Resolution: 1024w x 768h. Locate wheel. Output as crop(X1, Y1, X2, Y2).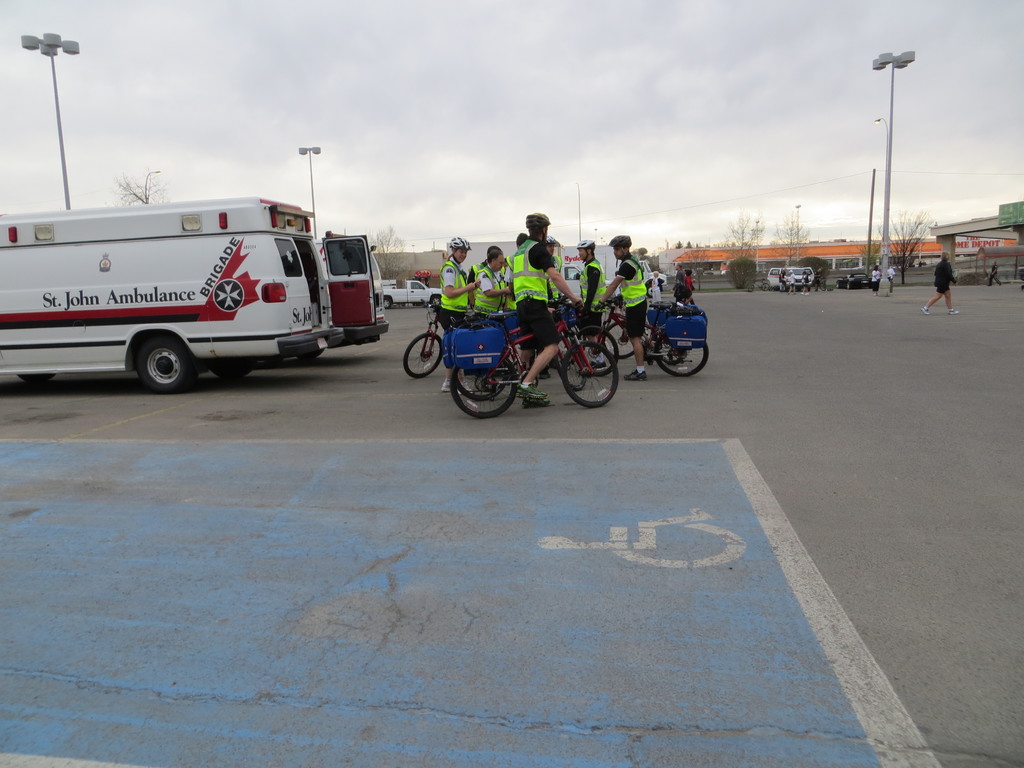
crop(561, 340, 620, 412).
